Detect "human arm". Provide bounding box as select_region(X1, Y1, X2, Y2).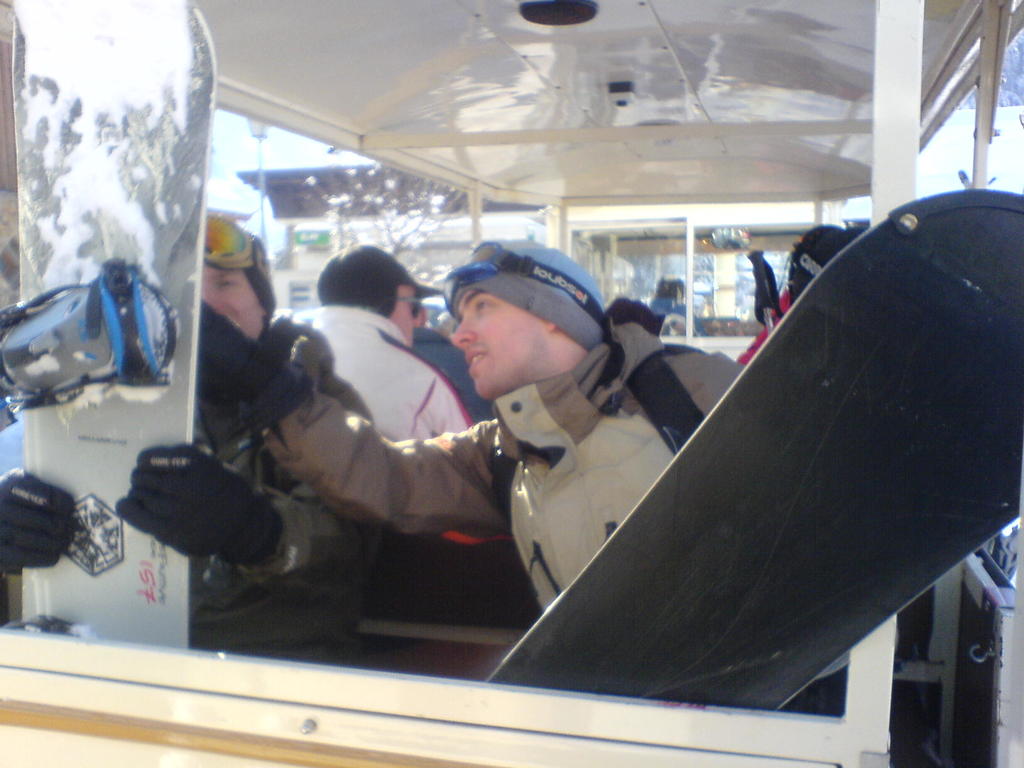
select_region(274, 371, 506, 552).
